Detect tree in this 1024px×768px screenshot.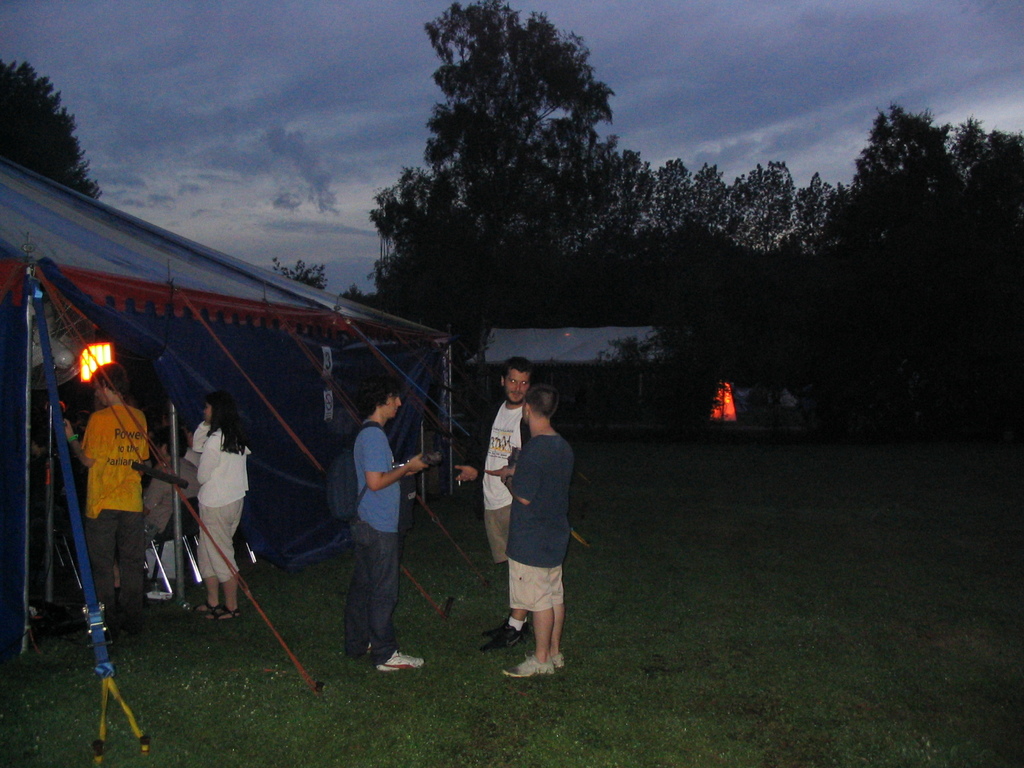
Detection: (0, 53, 109, 206).
